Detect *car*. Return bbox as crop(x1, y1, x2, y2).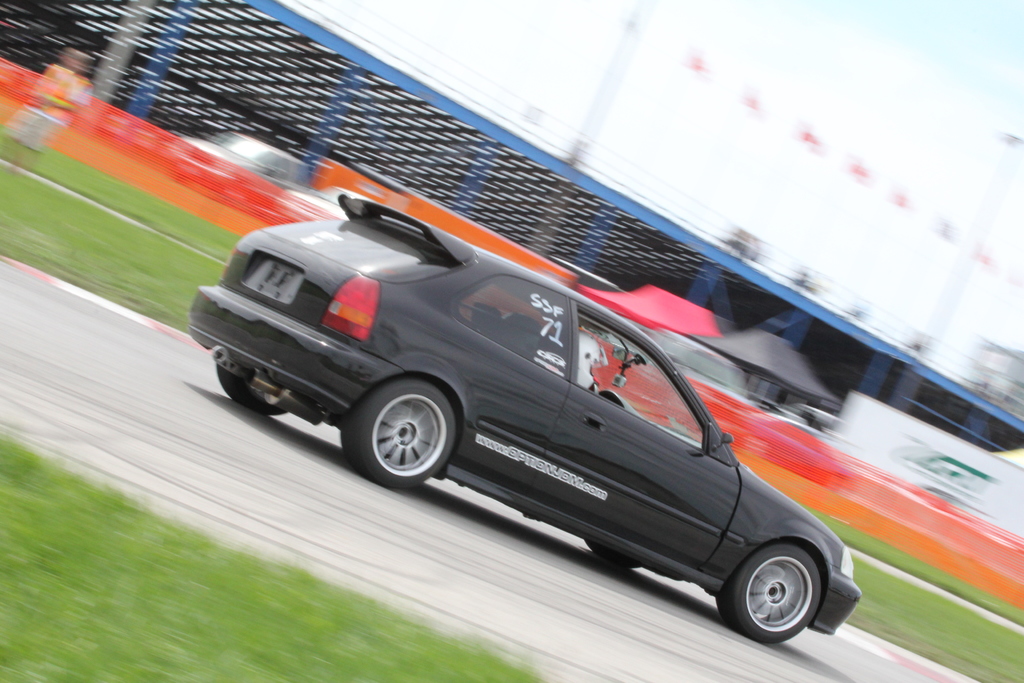
crop(184, 191, 860, 646).
